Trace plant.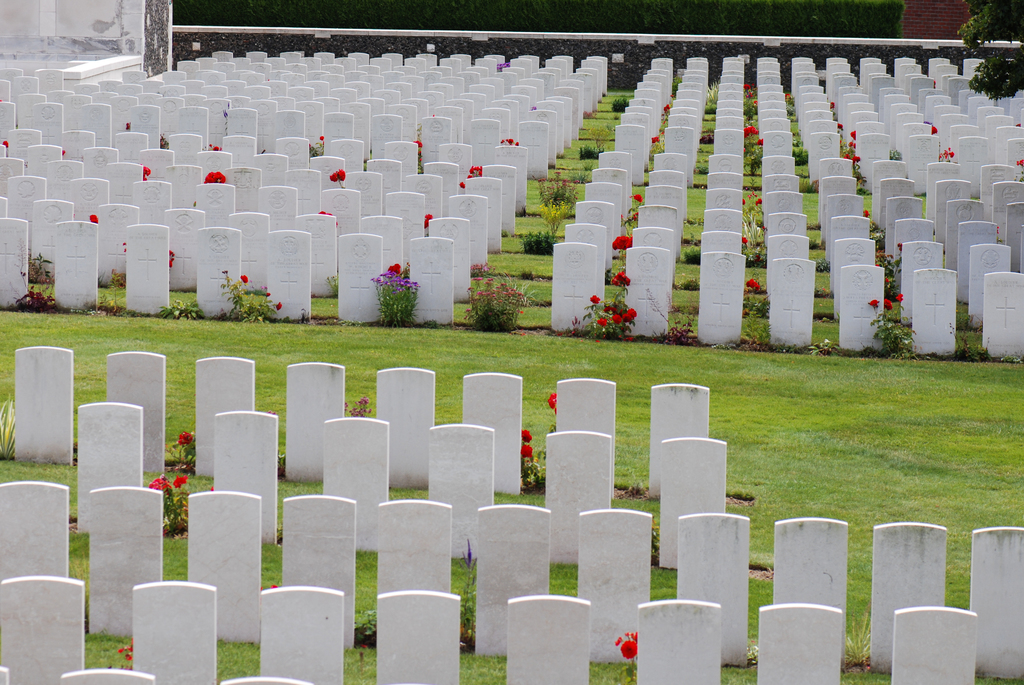
Traced to left=527, top=172, right=573, bottom=233.
